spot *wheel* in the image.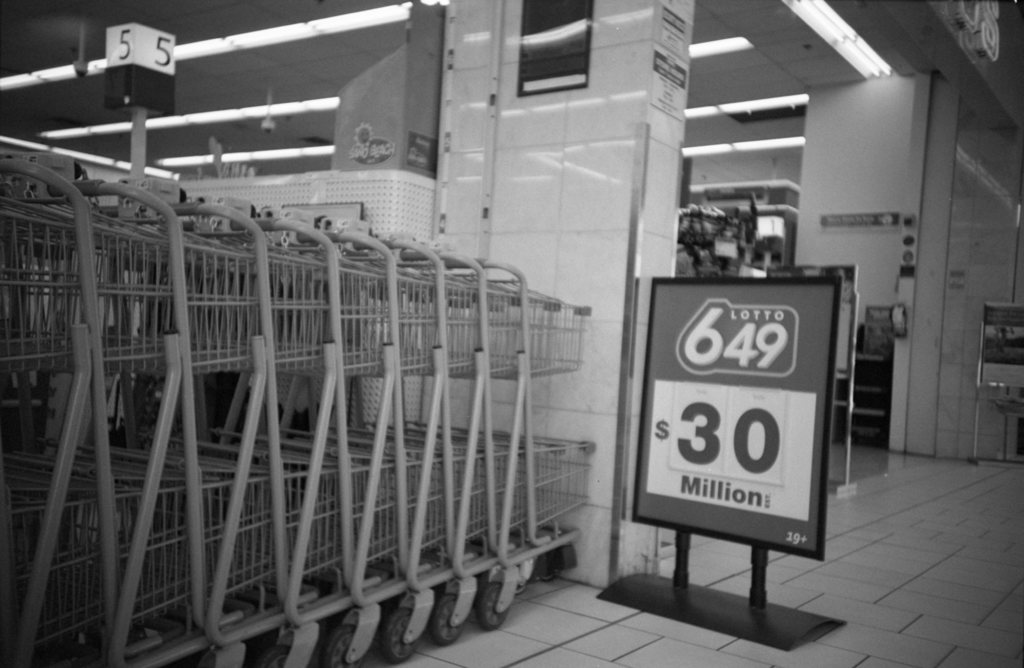
*wheel* found at crop(256, 646, 321, 667).
